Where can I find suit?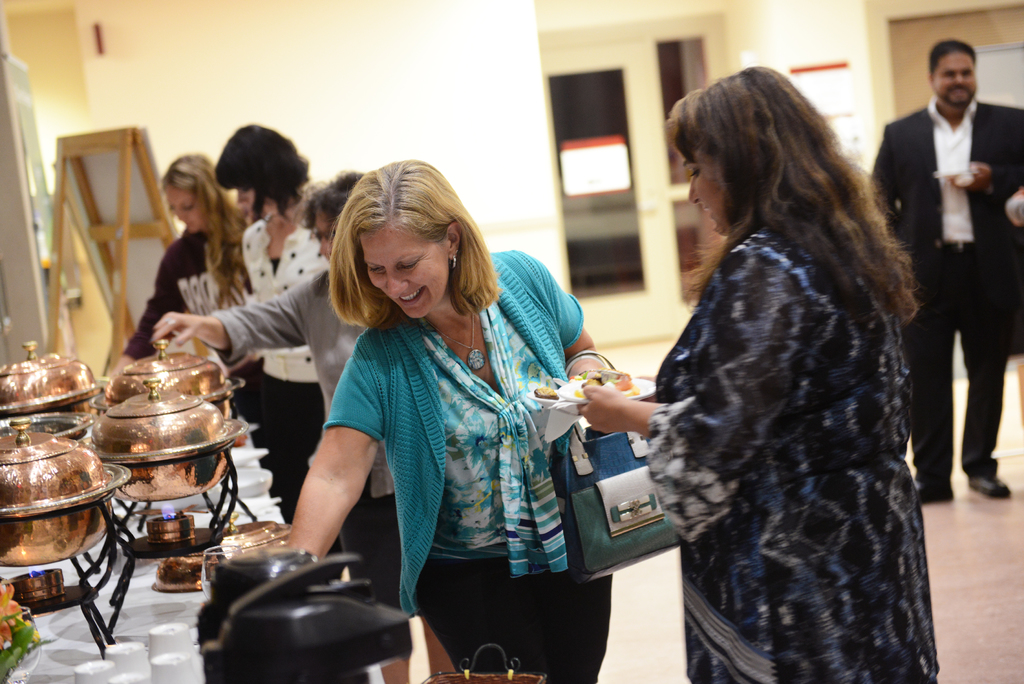
You can find it at box=[871, 100, 1023, 492].
